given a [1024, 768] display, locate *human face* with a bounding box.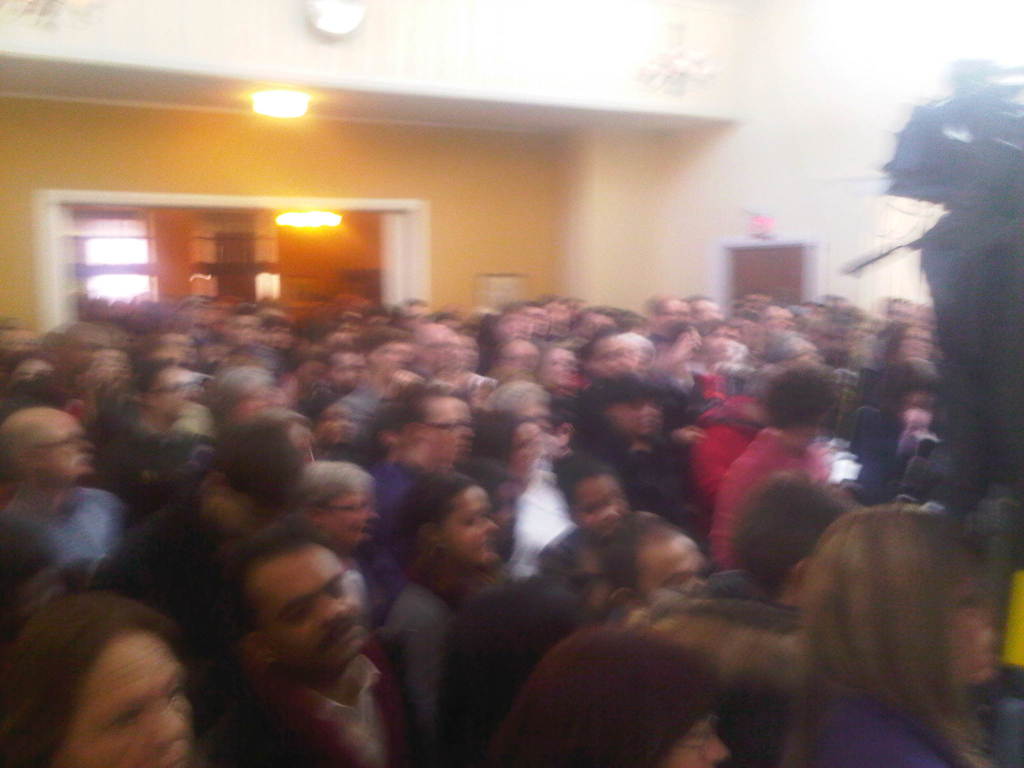
Located: region(641, 537, 710, 603).
